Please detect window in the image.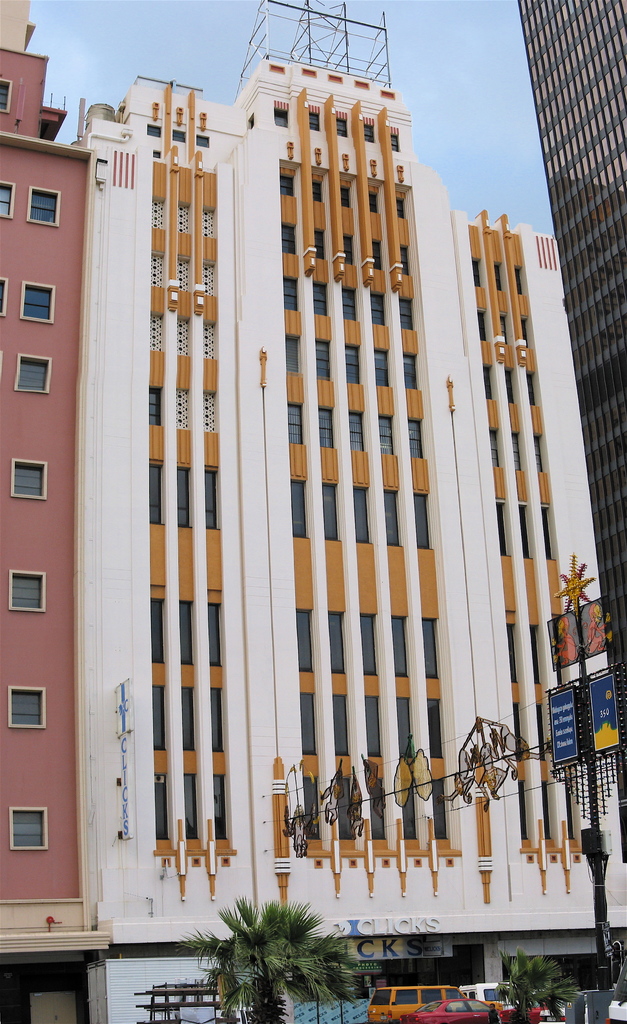
x1=148 y1=599 x2=164 y2=662.
